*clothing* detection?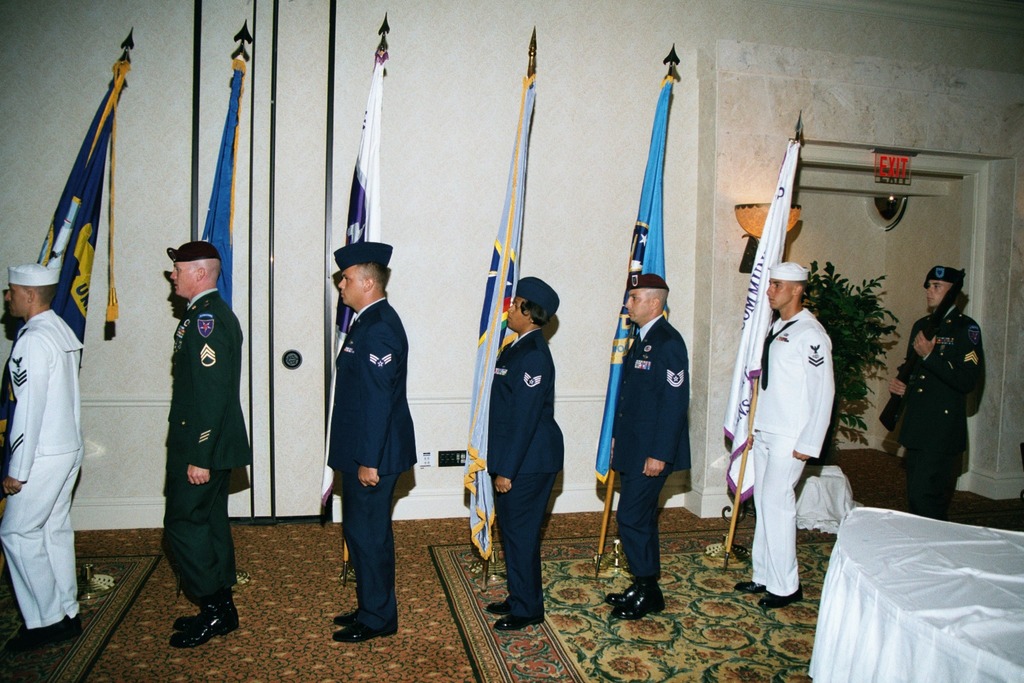
<bbox>880, 297, 993, 530</bbox>
